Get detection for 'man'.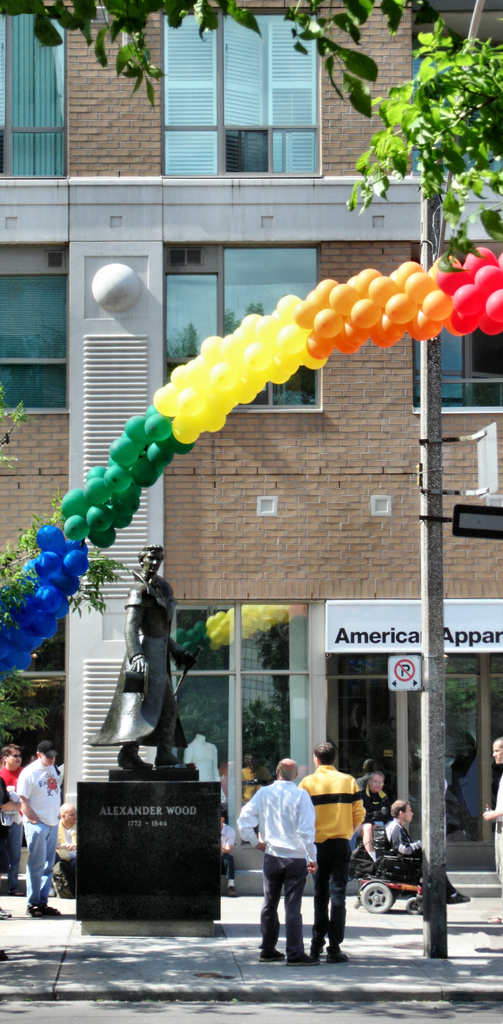
Detection: <region>365, 767, 393, 824</region>.
